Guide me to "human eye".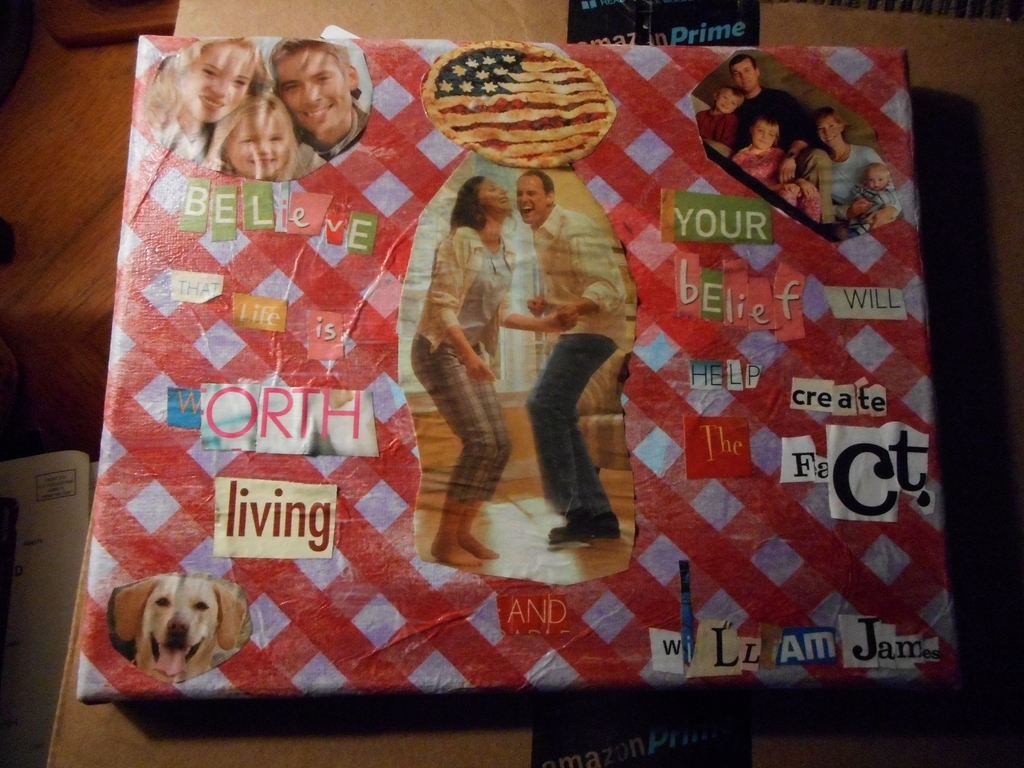
Guidance: (x1=200, y1=63, x2=218, y2=76).
